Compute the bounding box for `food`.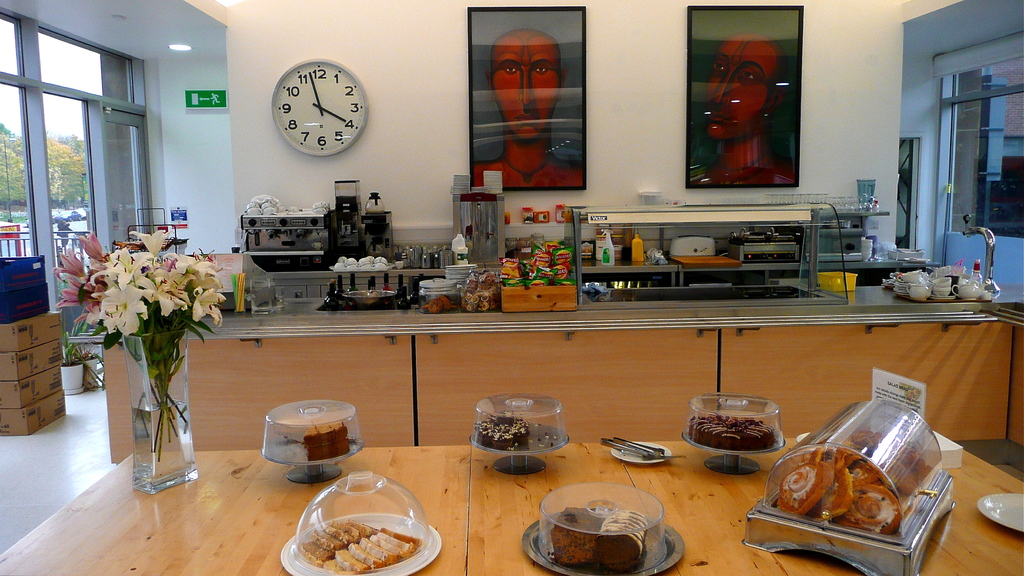
locate(302, 415, 351, 463).
